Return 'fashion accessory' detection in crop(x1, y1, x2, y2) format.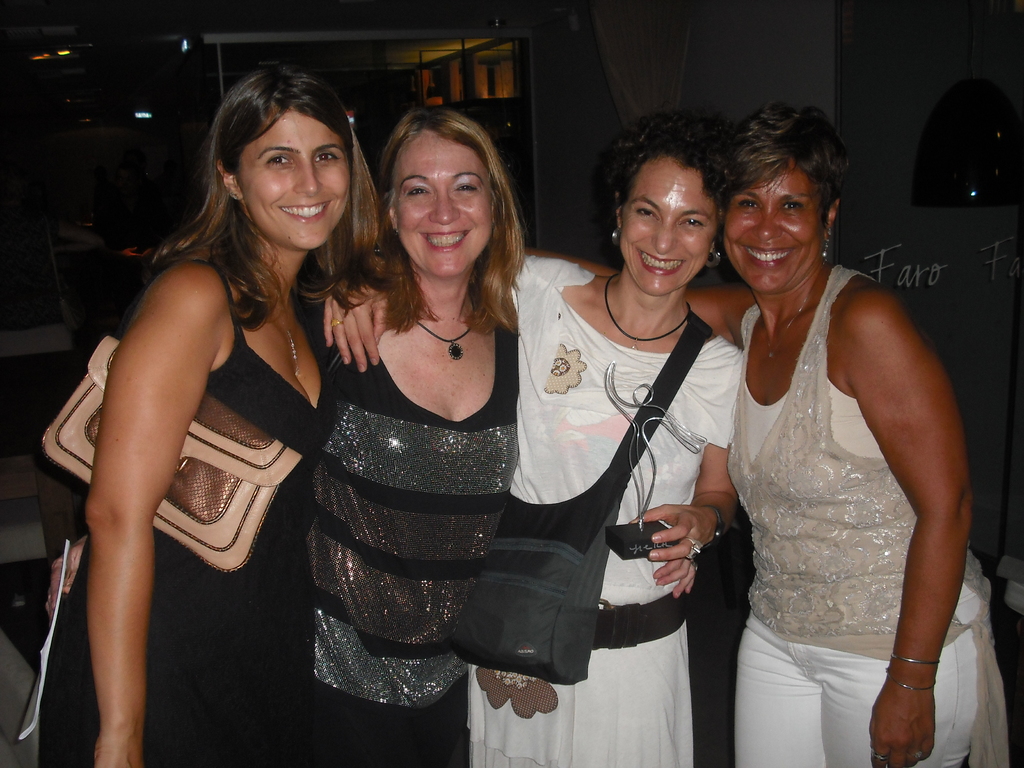
crop(273, 318, 300, 379).
